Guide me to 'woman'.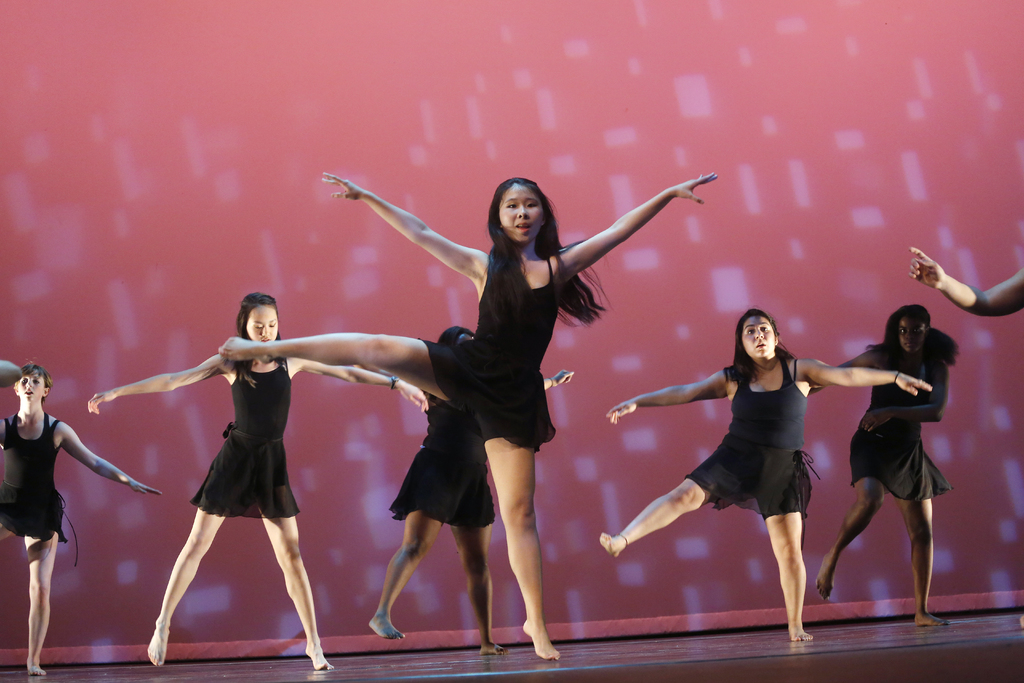
Guidance: crop(81, 288, 434, 660).
